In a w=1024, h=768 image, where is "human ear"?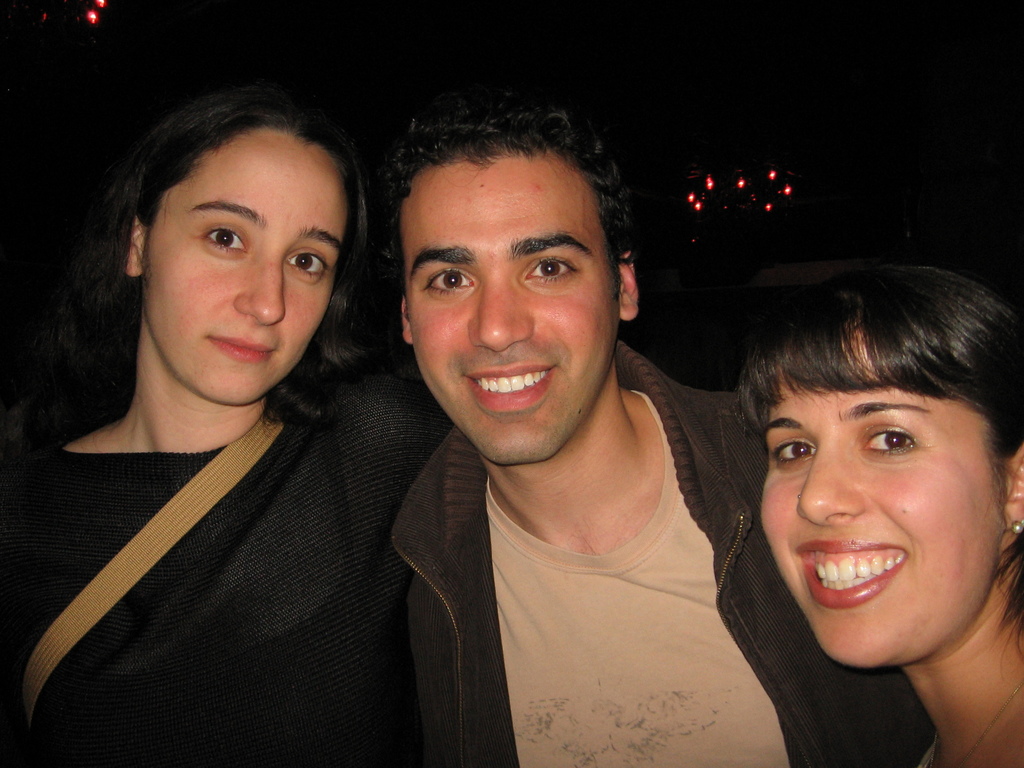
crop(399, 294, 410, 344).
